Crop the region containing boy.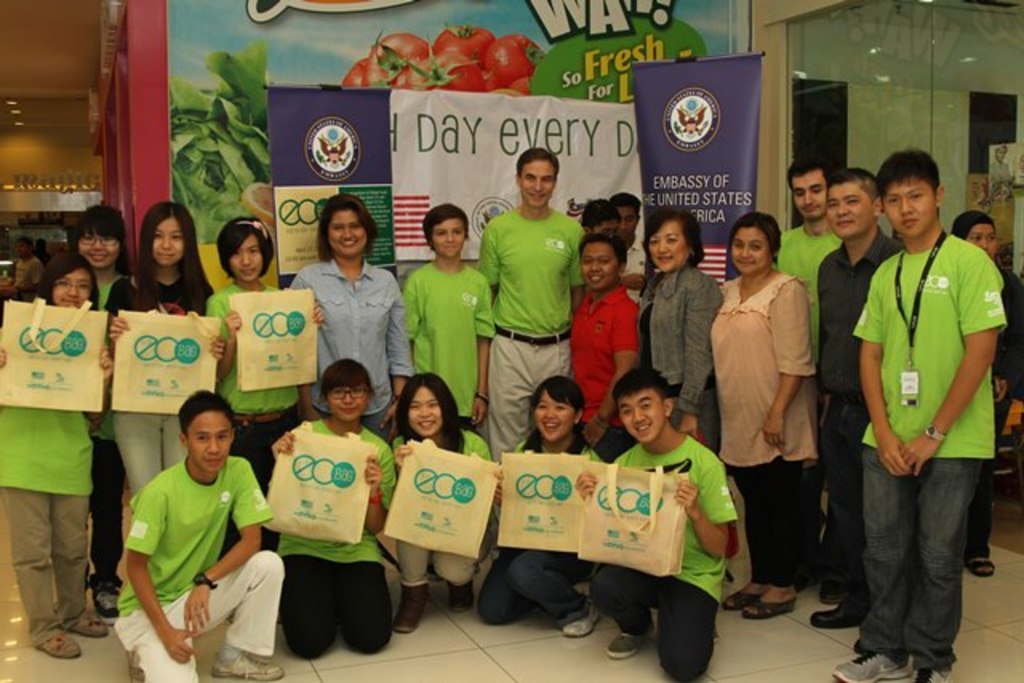
Crop region: {"left": 774, "top": 152, "right": 845, "bottom": 366}.
